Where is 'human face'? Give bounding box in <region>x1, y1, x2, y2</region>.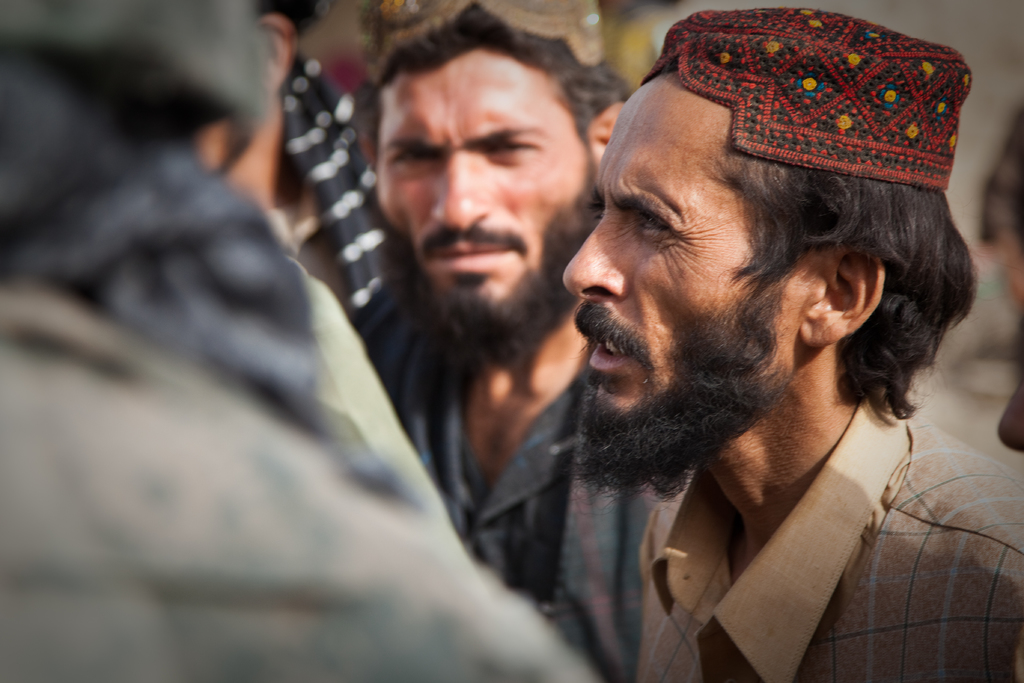
<region>560, 76, 829, 480</region>.
